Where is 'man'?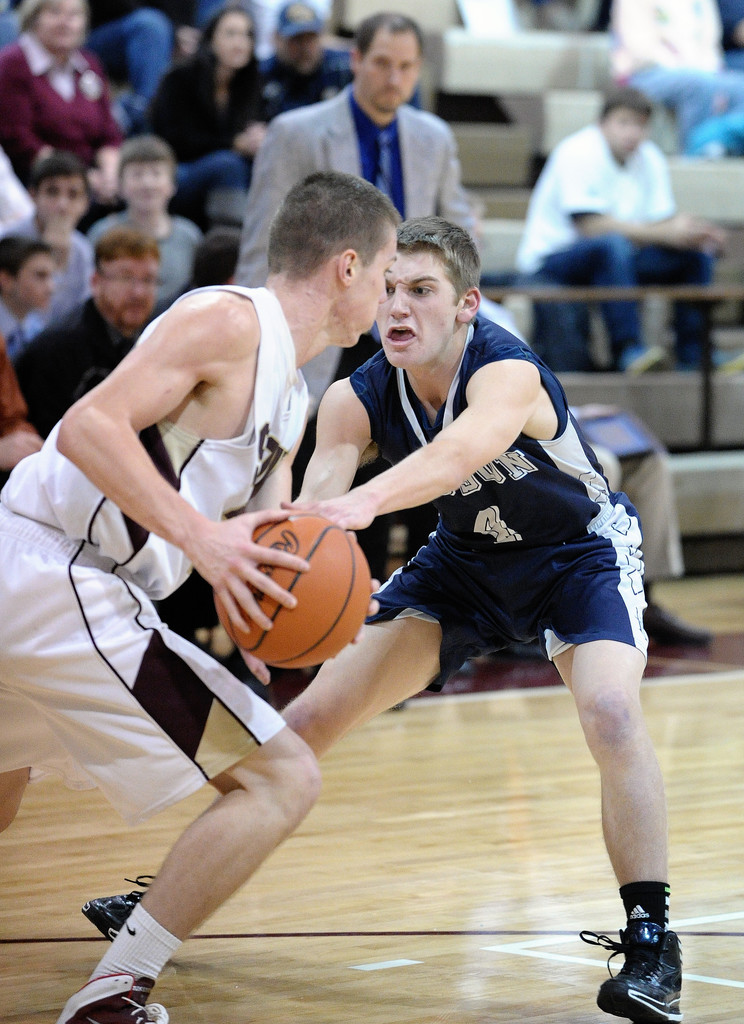
select_region(0, 168, 405, 1023).
